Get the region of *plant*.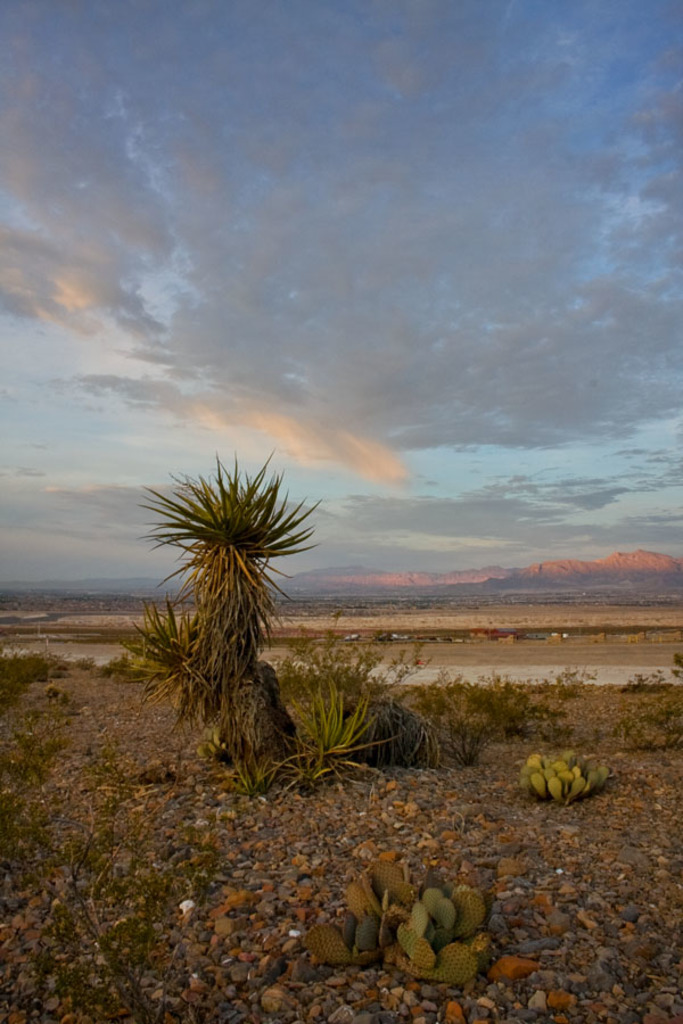
<box>303,685,452,777</box>.
